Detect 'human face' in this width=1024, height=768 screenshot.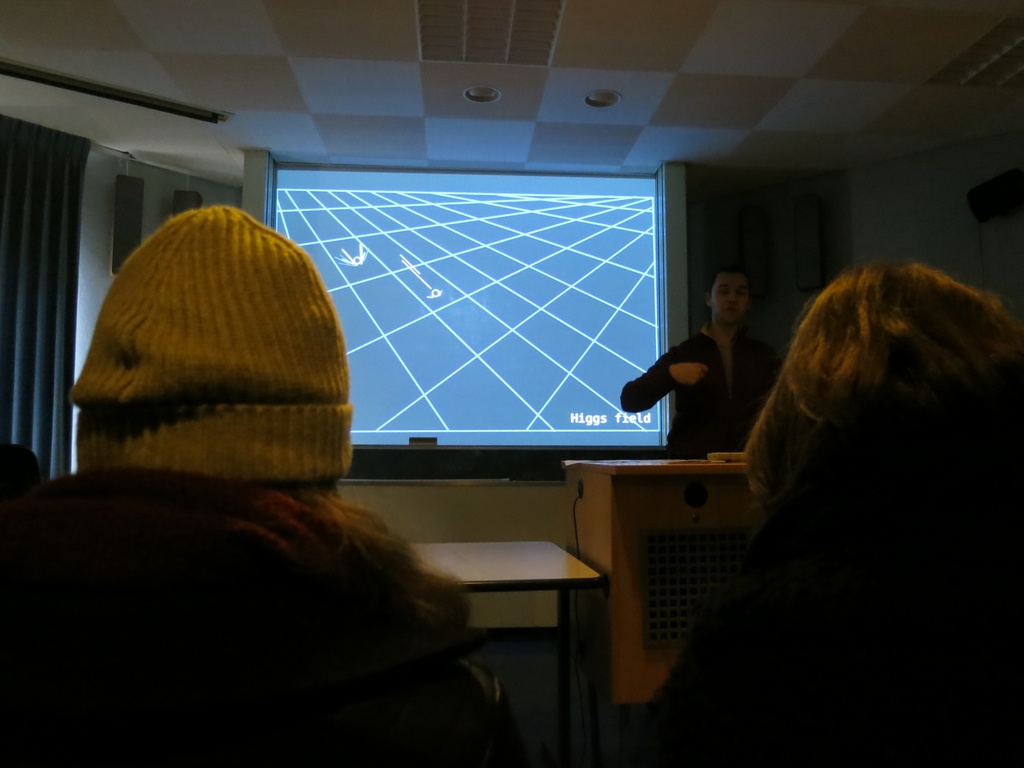
Detection: detection(717, 275, 748, 324).
